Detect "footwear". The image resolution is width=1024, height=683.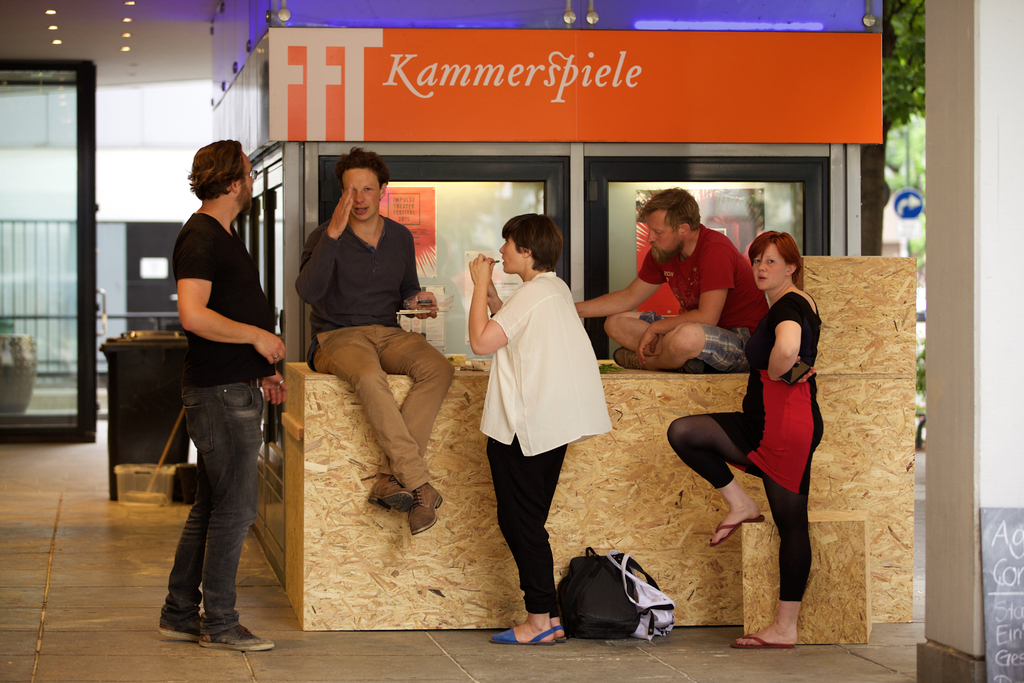
(x1=735, y1=632, x2=796, y2=648).
